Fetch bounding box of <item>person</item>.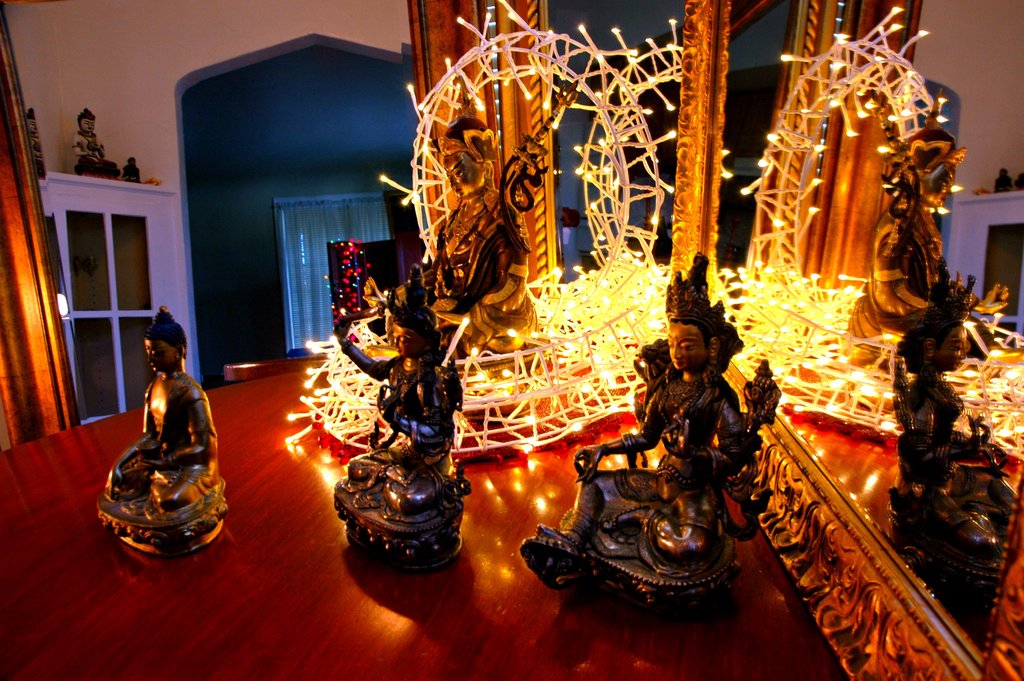
Bbox: x1=73 y1=109 x2=123 y2=181.
